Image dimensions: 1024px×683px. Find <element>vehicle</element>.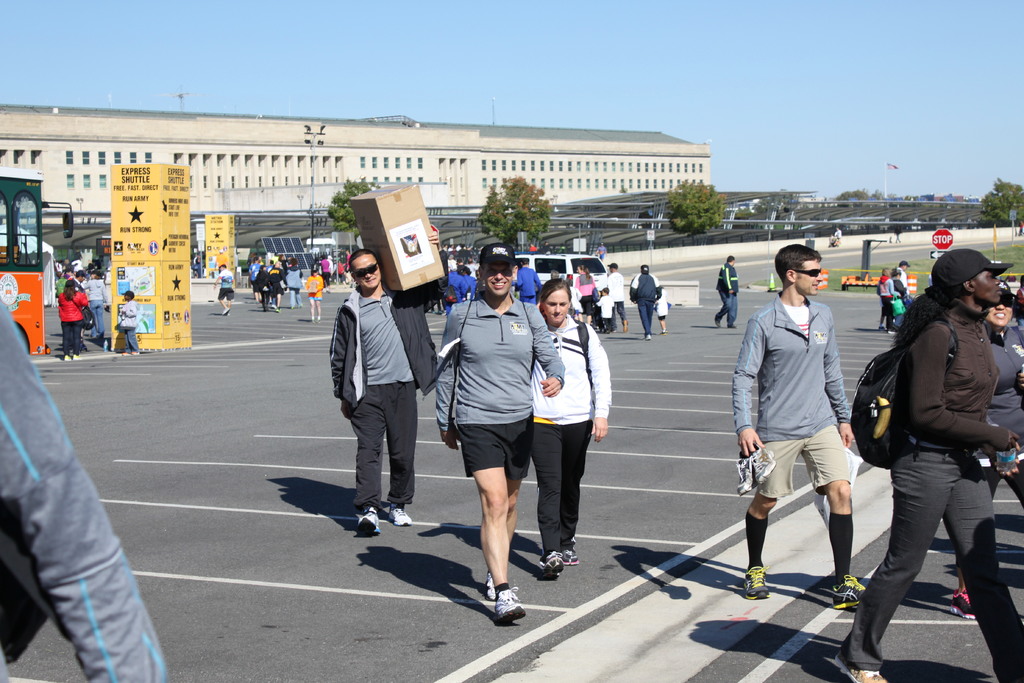
[left=514, top=252, right=609, bottom=292].
